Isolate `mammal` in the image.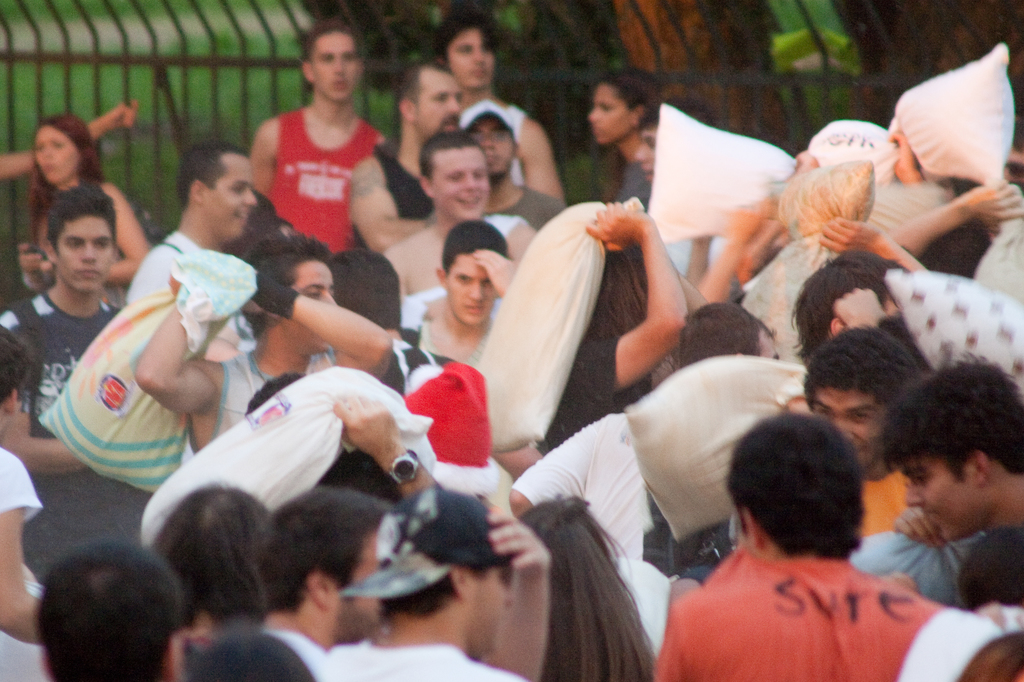
Isolated region: bbox(428, 8, 557, 189).
